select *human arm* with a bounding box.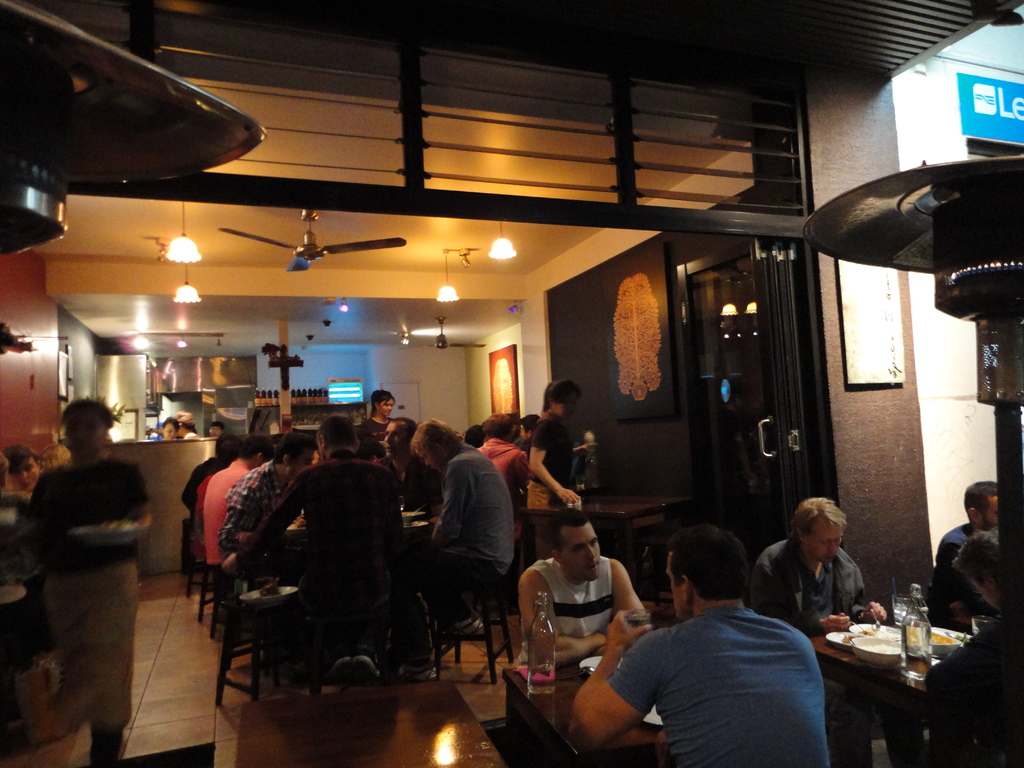
{"left": 916, "top": 622, "right": 1008, "bottom": 701}.
